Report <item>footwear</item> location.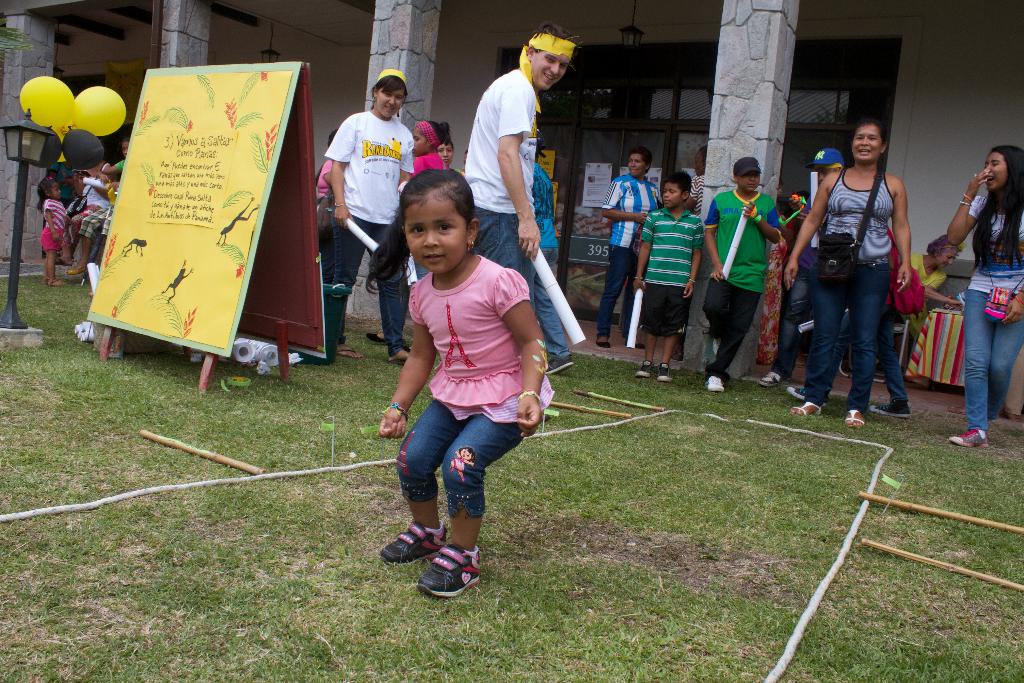
Report: Rect(364, 324, 403, 352).
